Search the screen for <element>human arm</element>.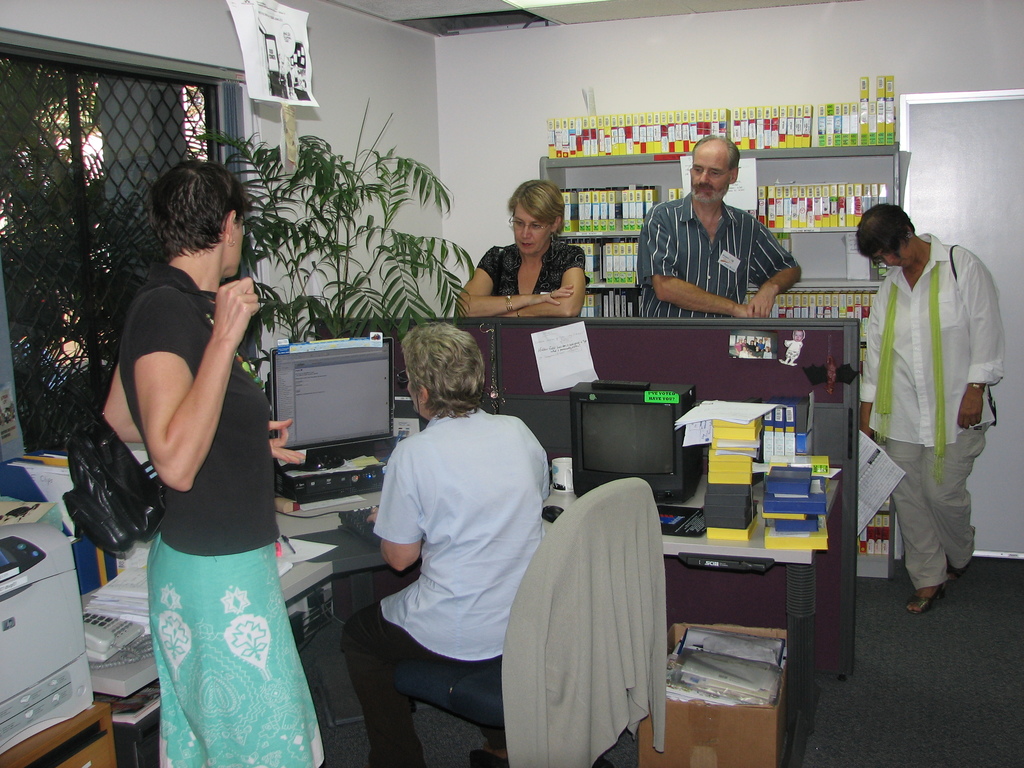
Found at 493, 244, 590, 323.
